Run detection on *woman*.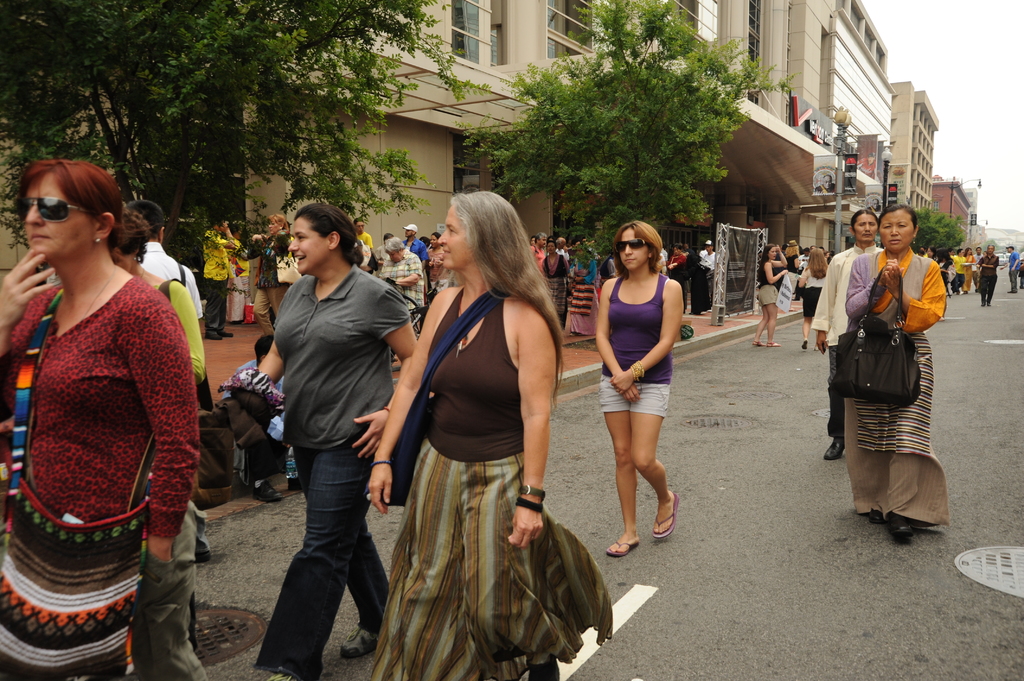
Result: x1=753, y1=243, x2=788, y2=348.
